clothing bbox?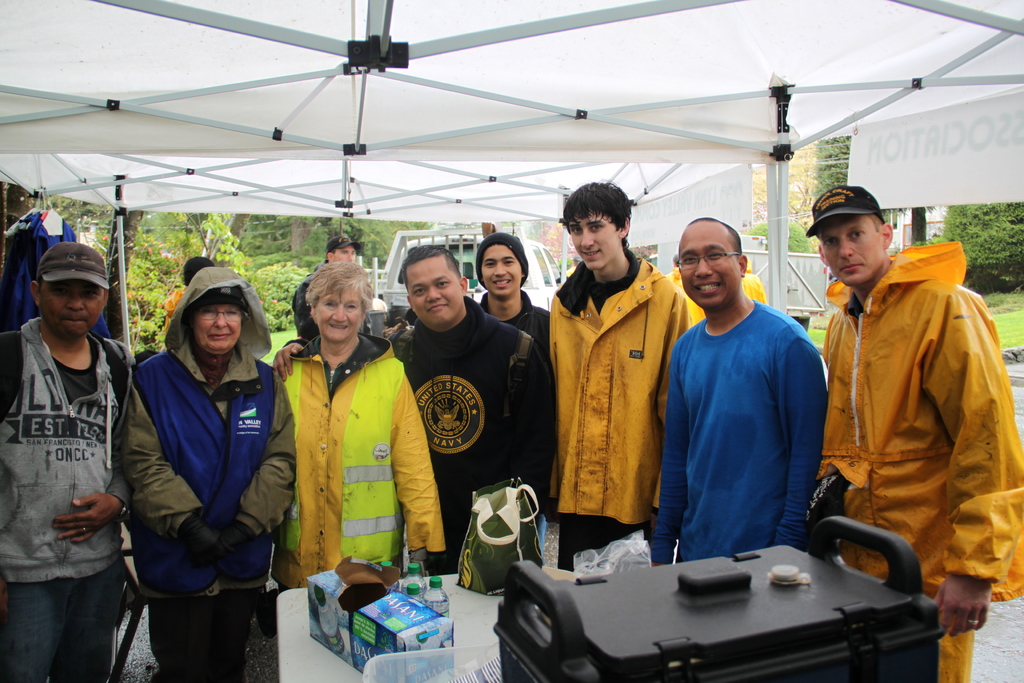
(x1=289, y1=267, x2=321, y2=341)
